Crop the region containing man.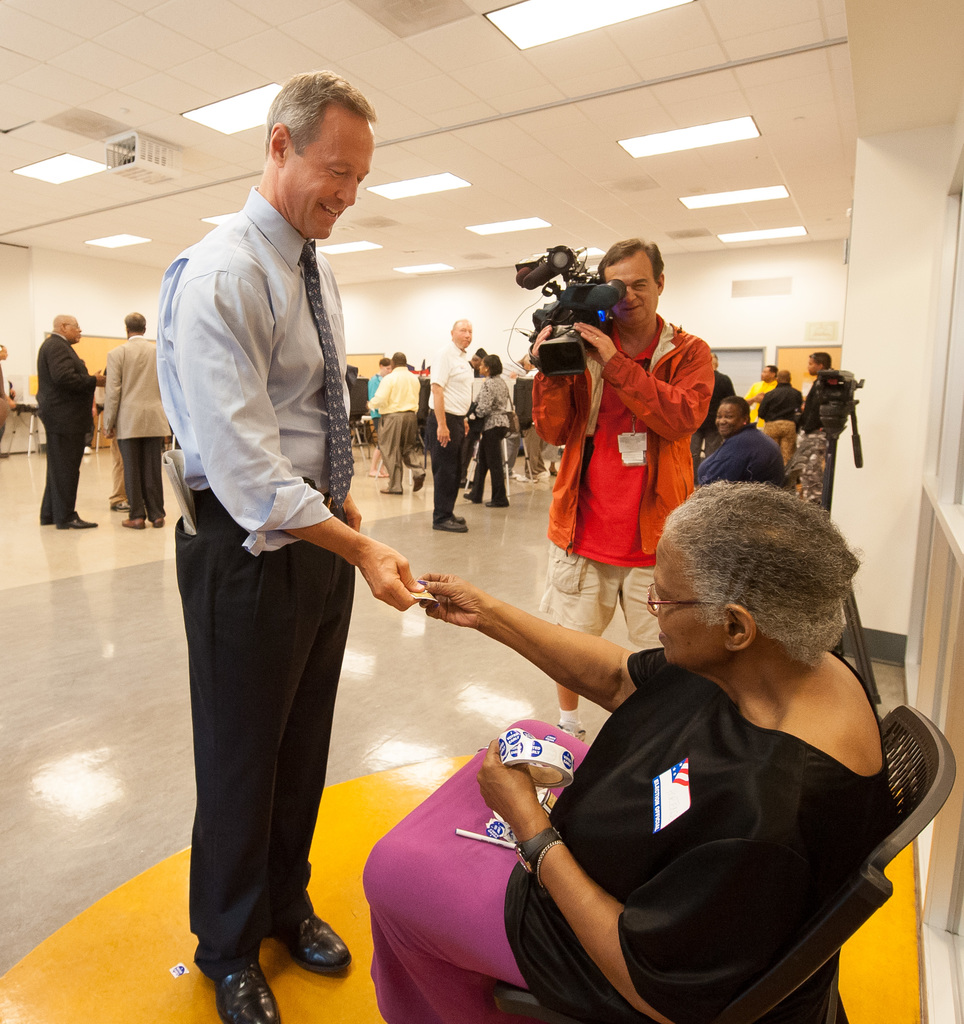
Crop region: region(467, 339, 492, 426).
